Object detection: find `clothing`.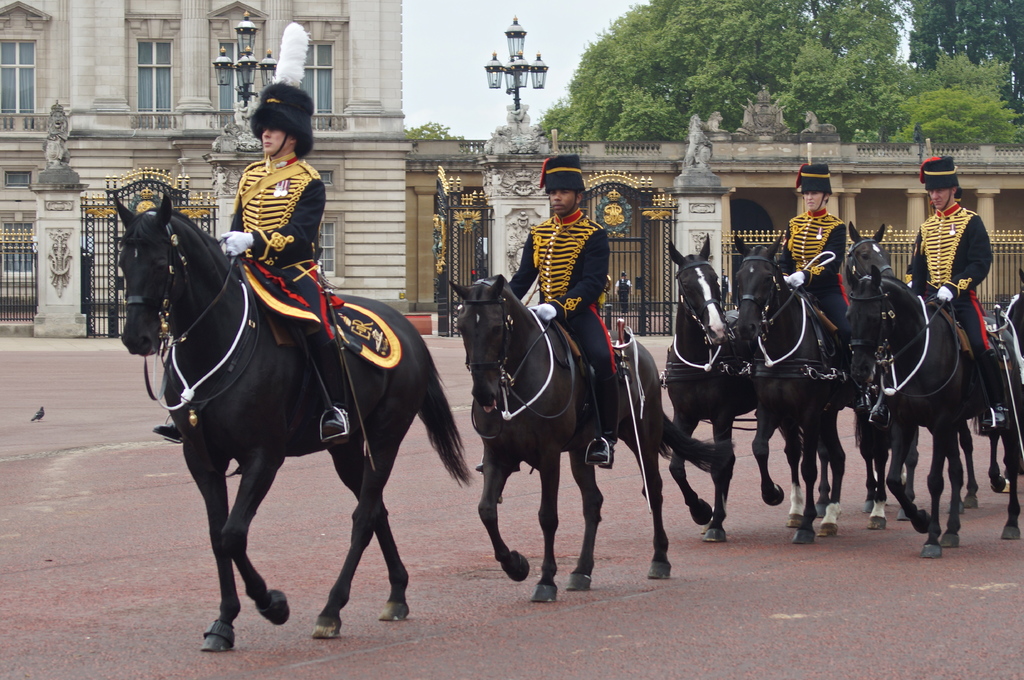
509/203/619/445.
